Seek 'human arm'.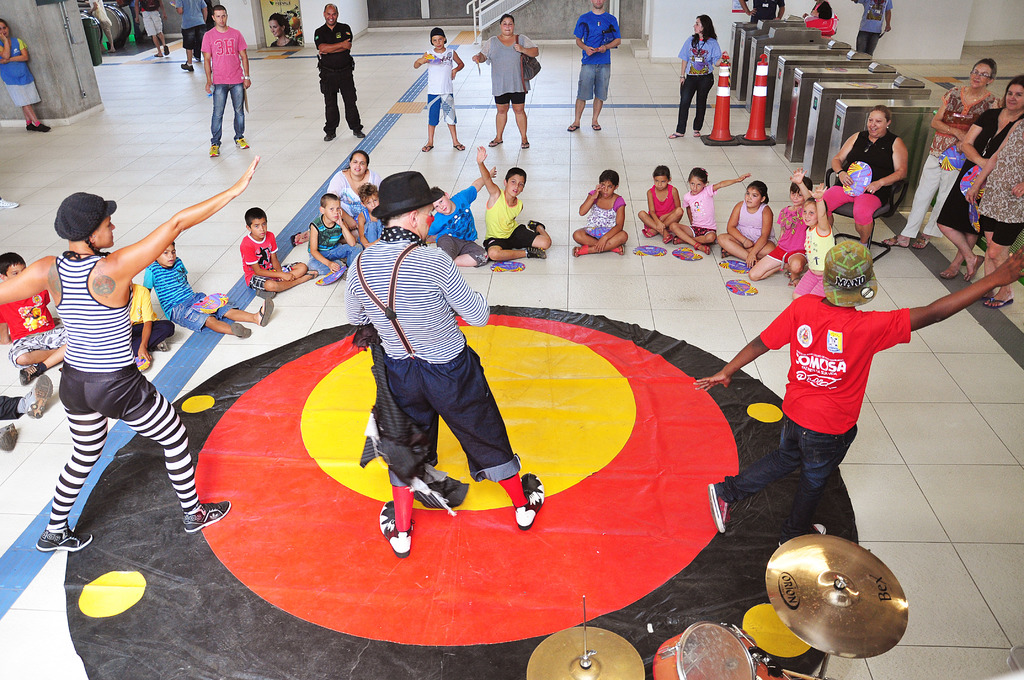
pyautogui.locateOnScreen(439, 254, 486, 329).
